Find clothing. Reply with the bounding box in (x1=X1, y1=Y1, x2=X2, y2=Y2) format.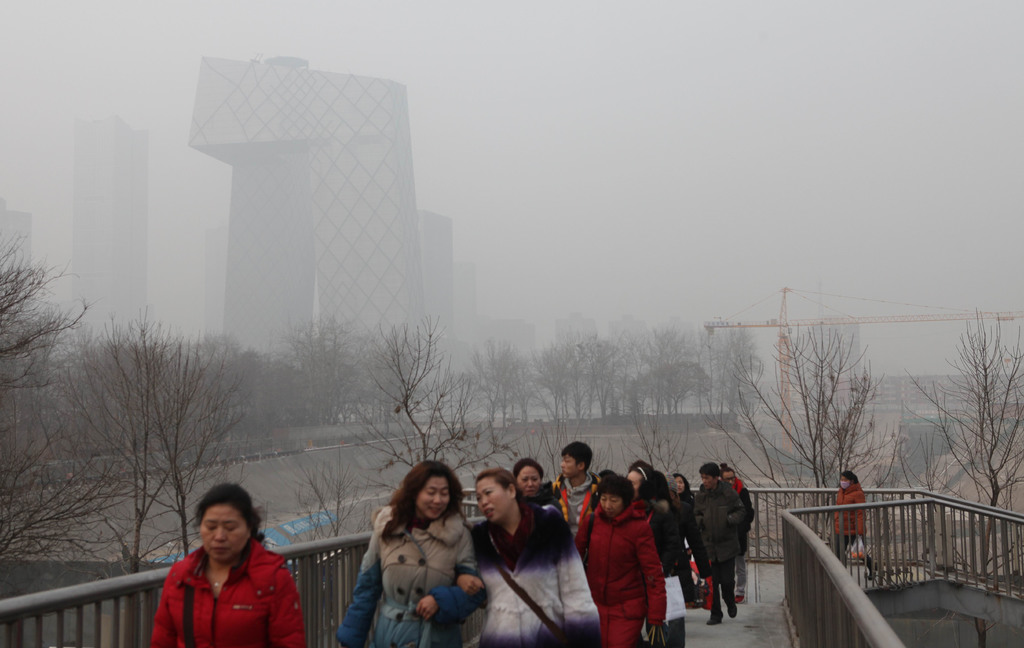
(x1=339, y1=502, x2=483, y2=647).
